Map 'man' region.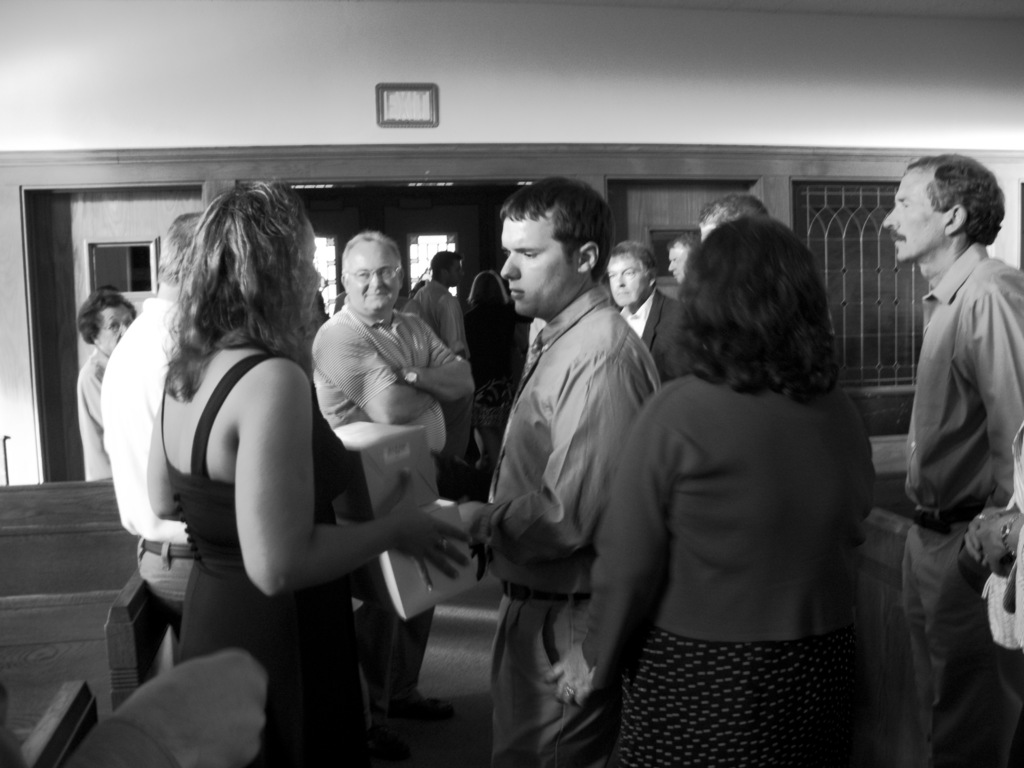
Mapped to <region>691, 189, 781, 243</region>.
